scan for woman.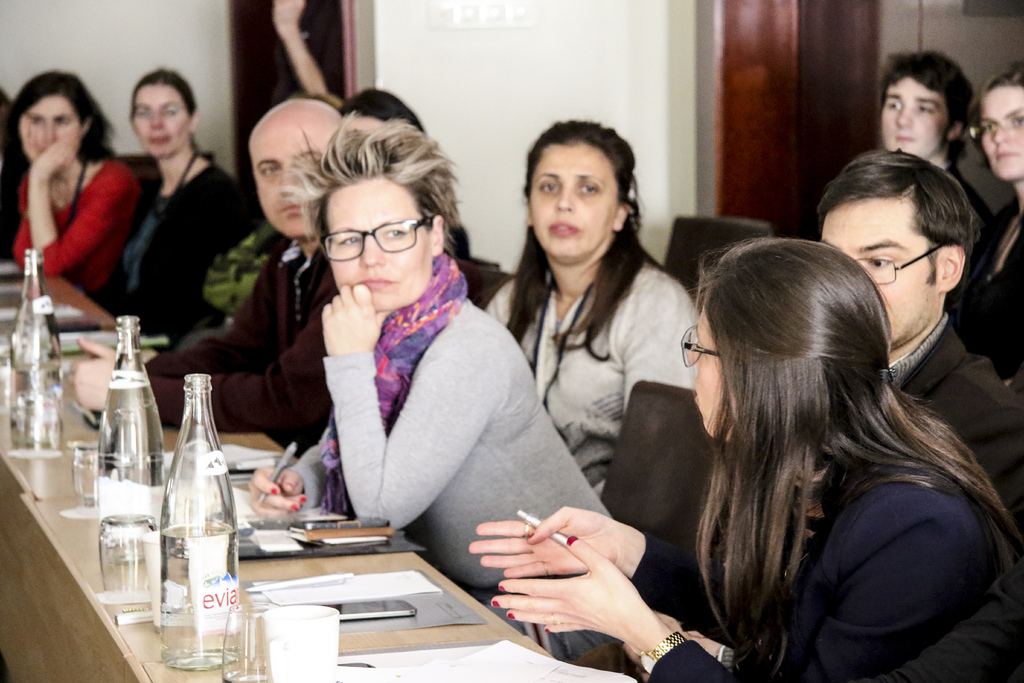
Scan result: pyautogui.locateOnScreen(961, 62, 1023, 389).
